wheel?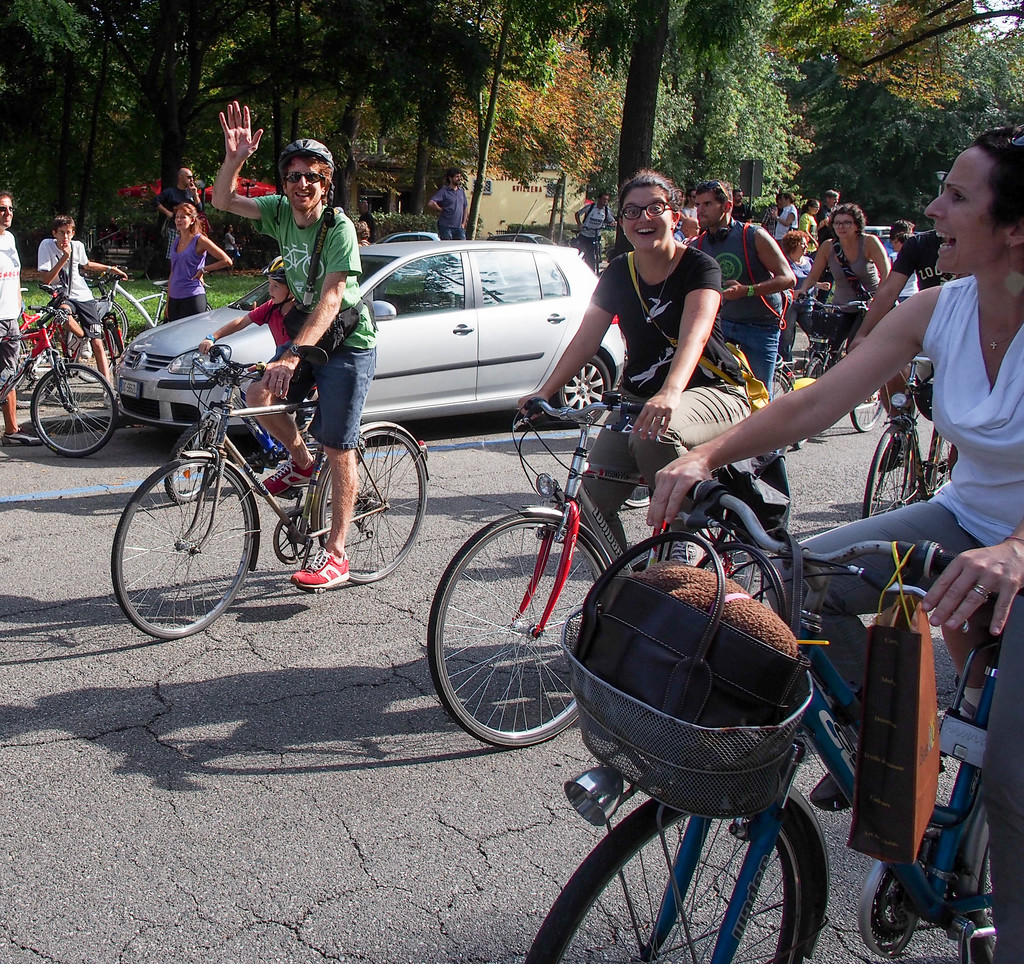
crop(111, 460, 251, 640)
